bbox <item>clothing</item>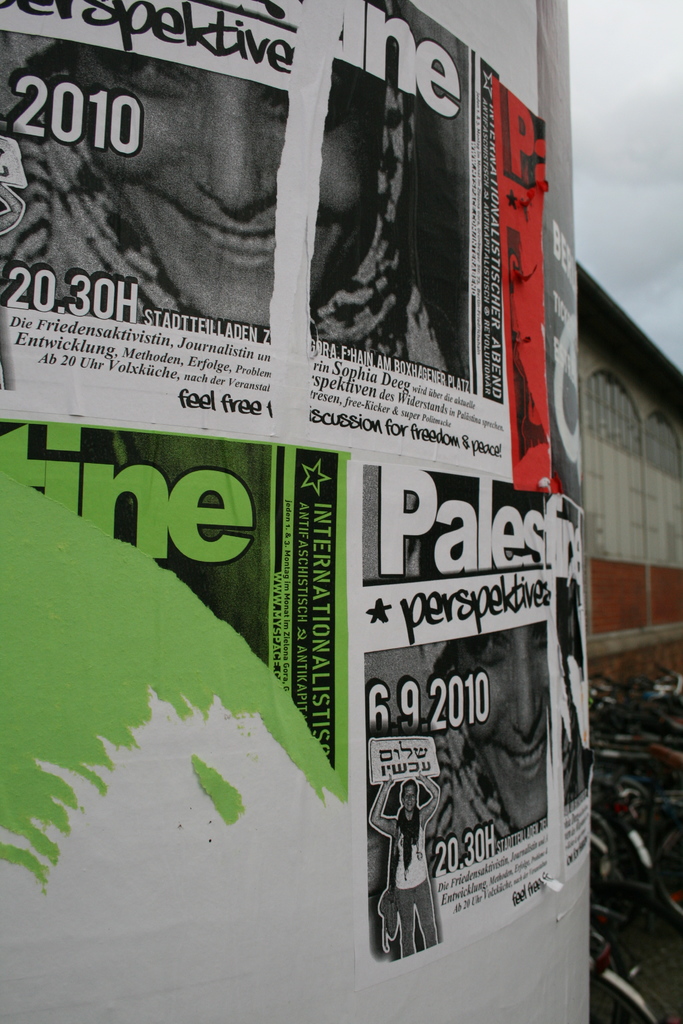
x1=358 y1=633 x2=508 y2=863
